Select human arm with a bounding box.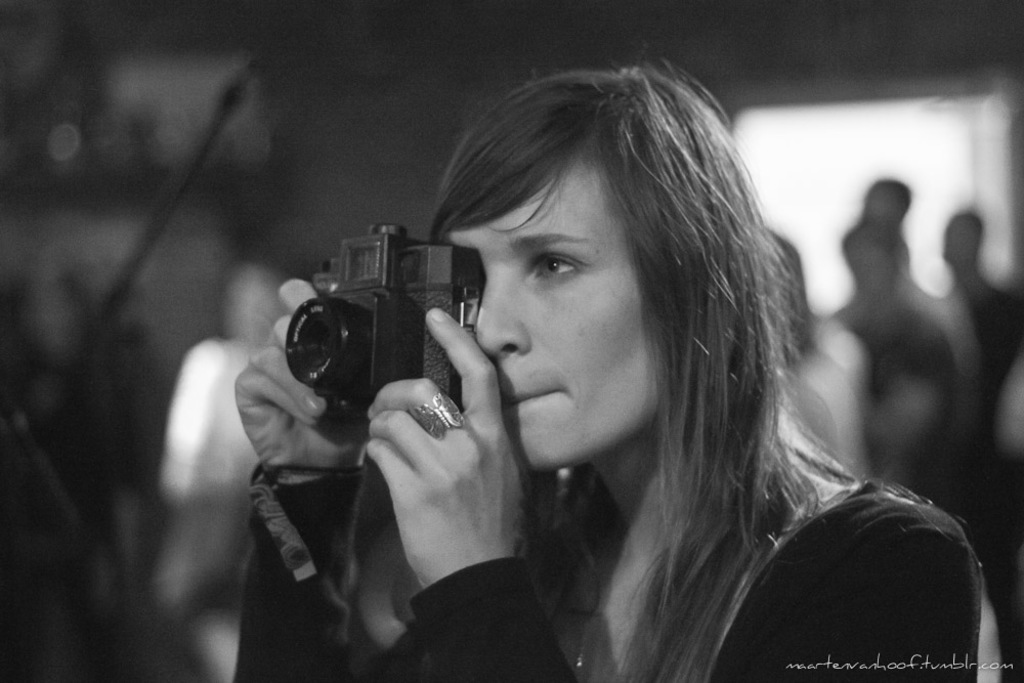
{"x1": 231, "y1": 278, "x2": 376, "y2": 682}.
